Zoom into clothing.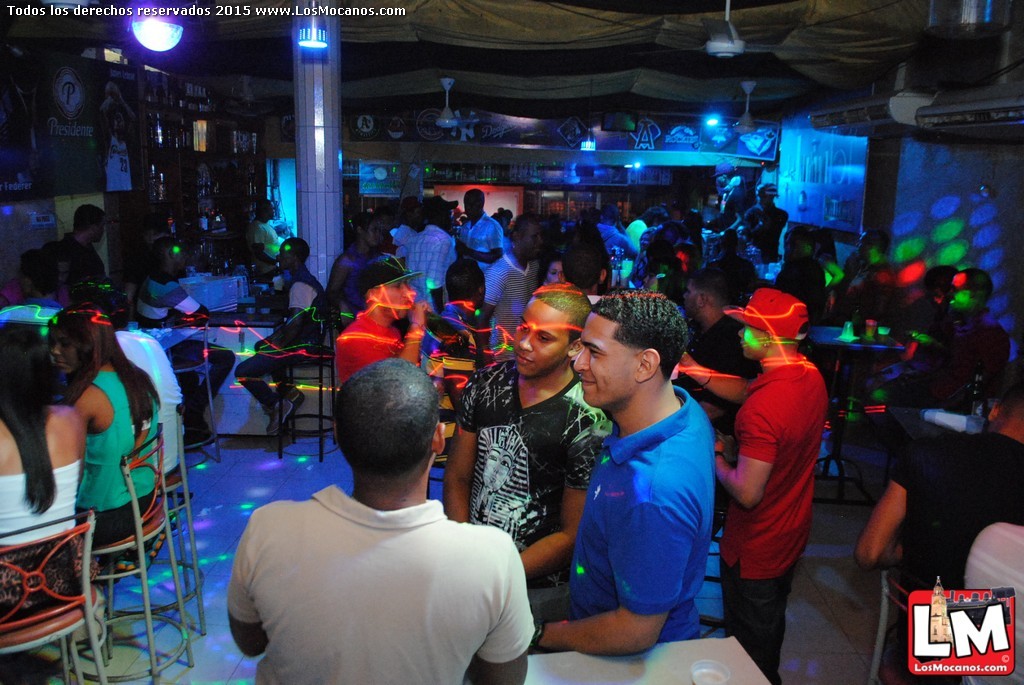
Zoom target: box=[110, 326, 187, 480].
